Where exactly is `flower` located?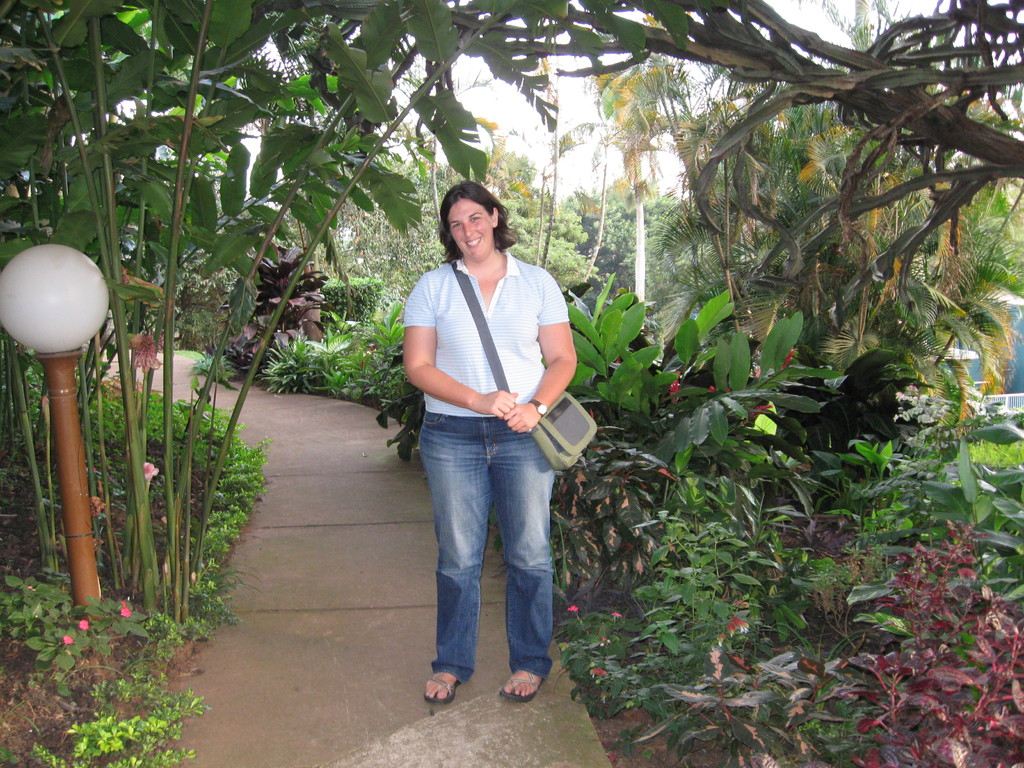
Its bounding box is x1=143 y1=459 x2=159 y2=490.
